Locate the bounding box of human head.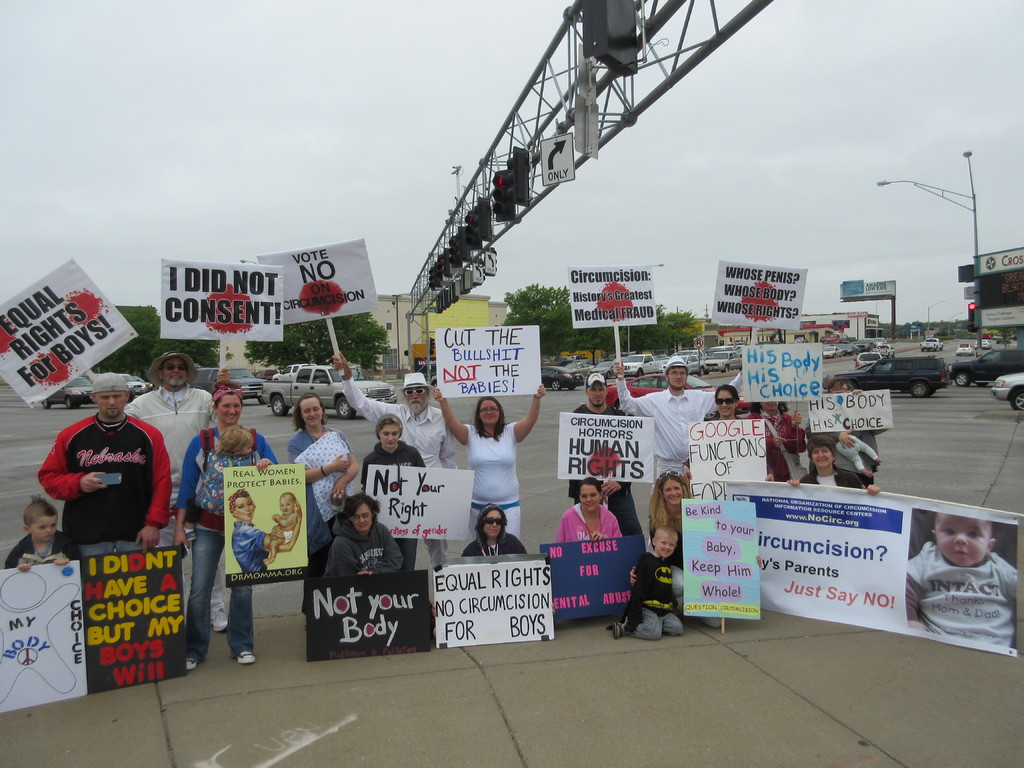
Bounding box: (left=345, top=497, right=376, bottom=534).
